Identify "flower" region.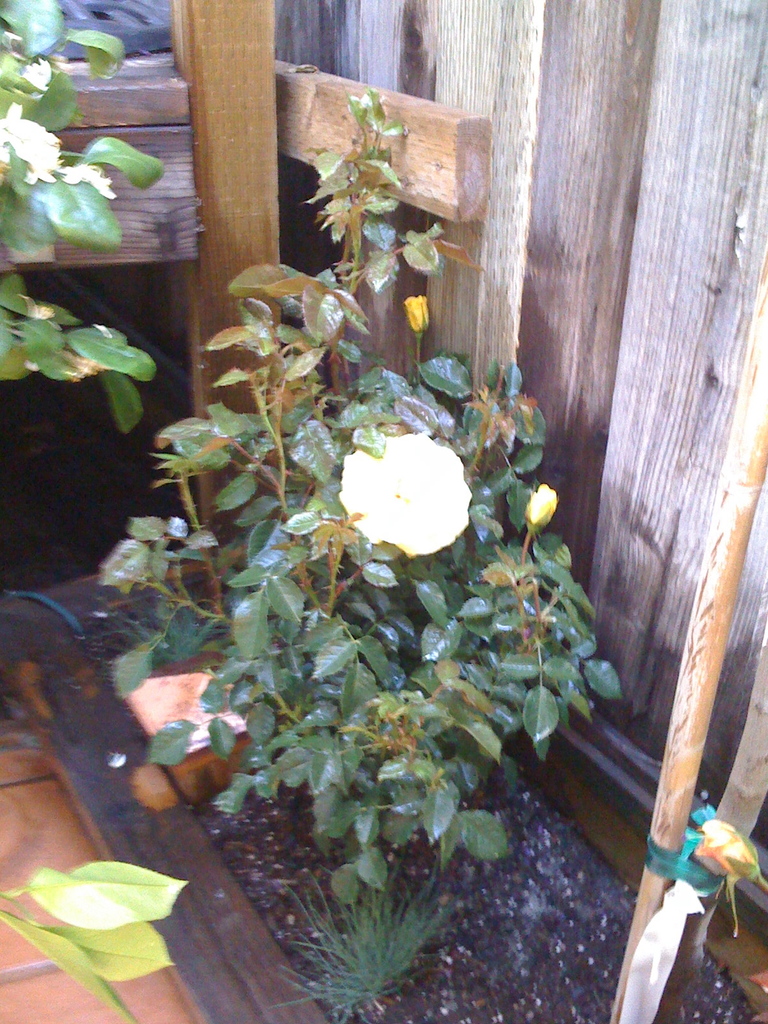
Region: [x1=0, y1=99, x2=118, y2=204].
